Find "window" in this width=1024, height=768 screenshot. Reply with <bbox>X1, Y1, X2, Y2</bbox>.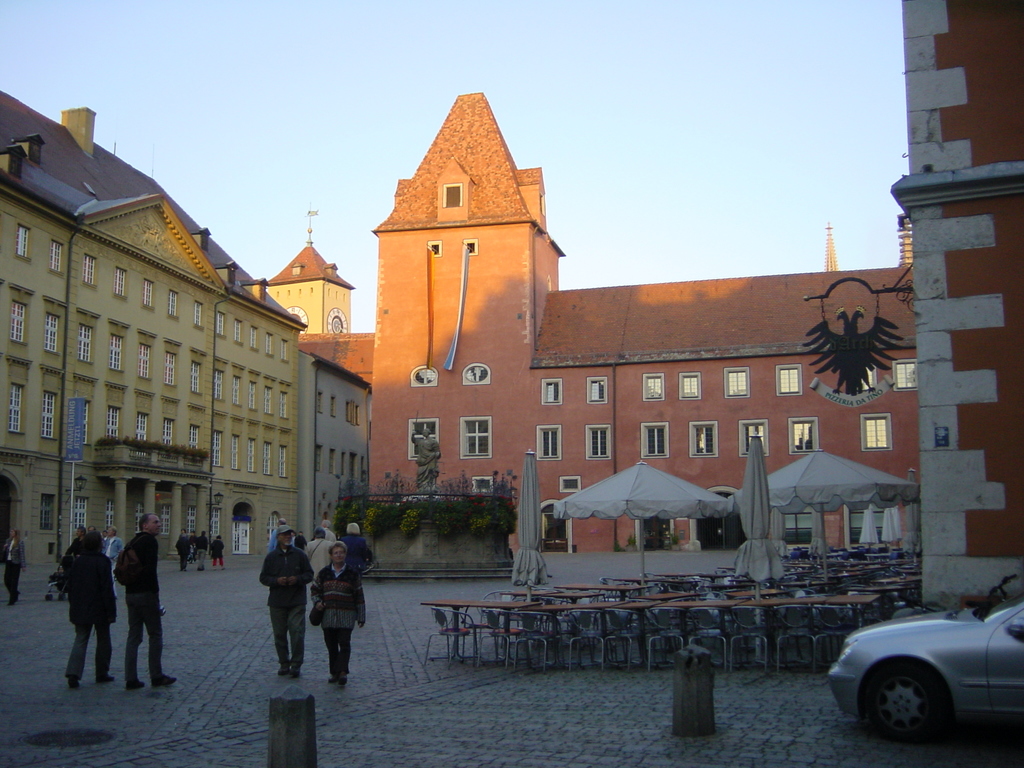
<bbox>207, 318, 230, 331</bbox>.
